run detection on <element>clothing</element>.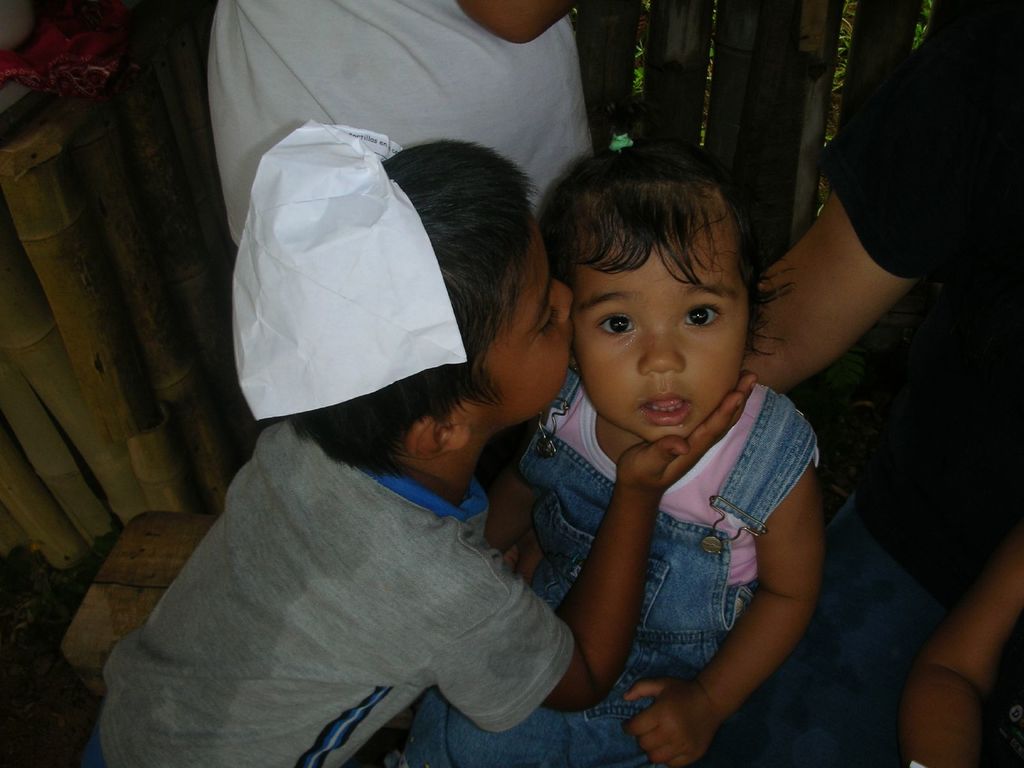
Result: (76, 420, 573, 767).
